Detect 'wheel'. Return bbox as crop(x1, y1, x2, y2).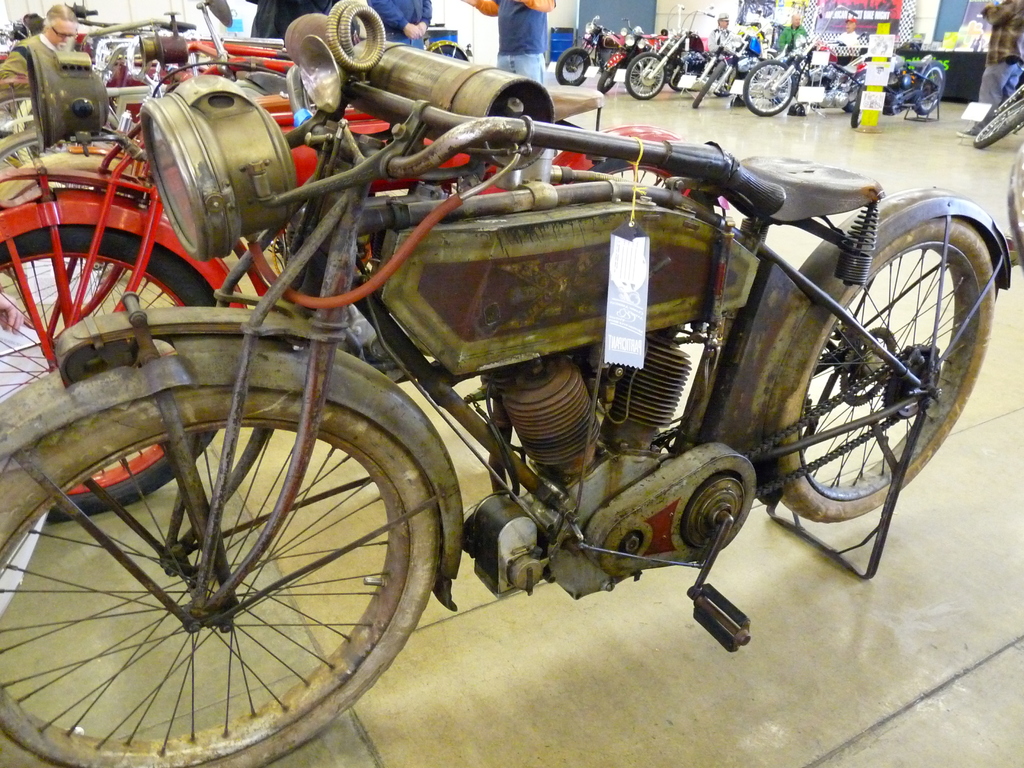
crop(589, 155, 733, 224).
